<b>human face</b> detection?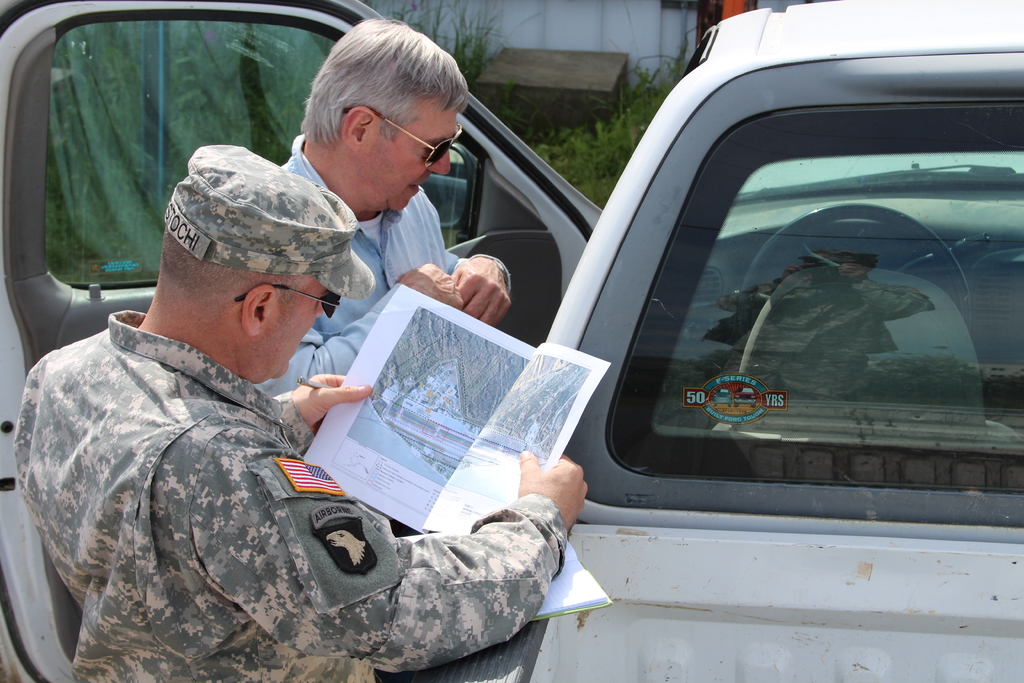
x1=356 y1=94 x2=456 y2=213
